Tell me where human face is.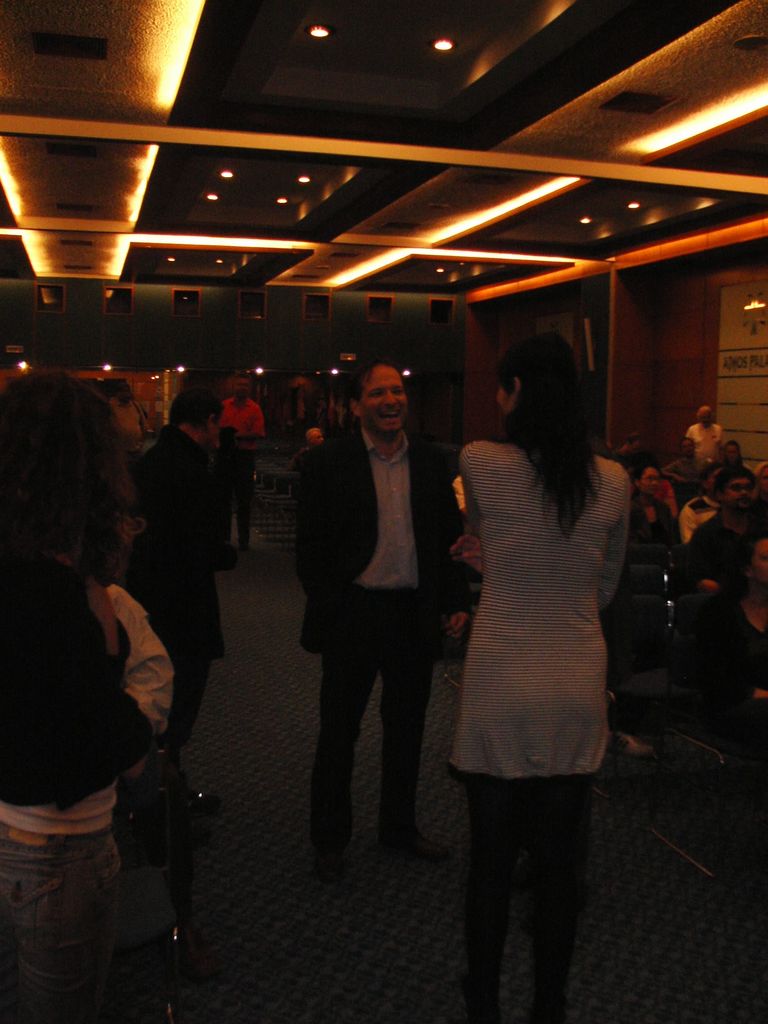
human face is at BBox(364, 368, 408, 436).
